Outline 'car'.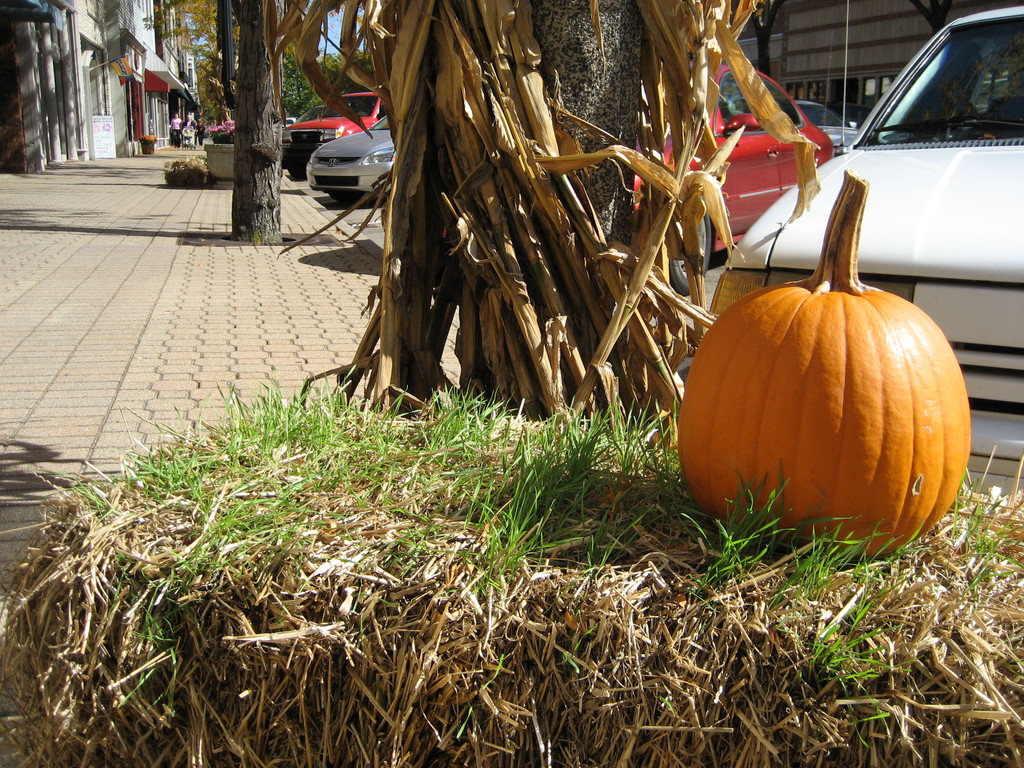
Outline: left=310, top=111, right=392, bottom=192.
